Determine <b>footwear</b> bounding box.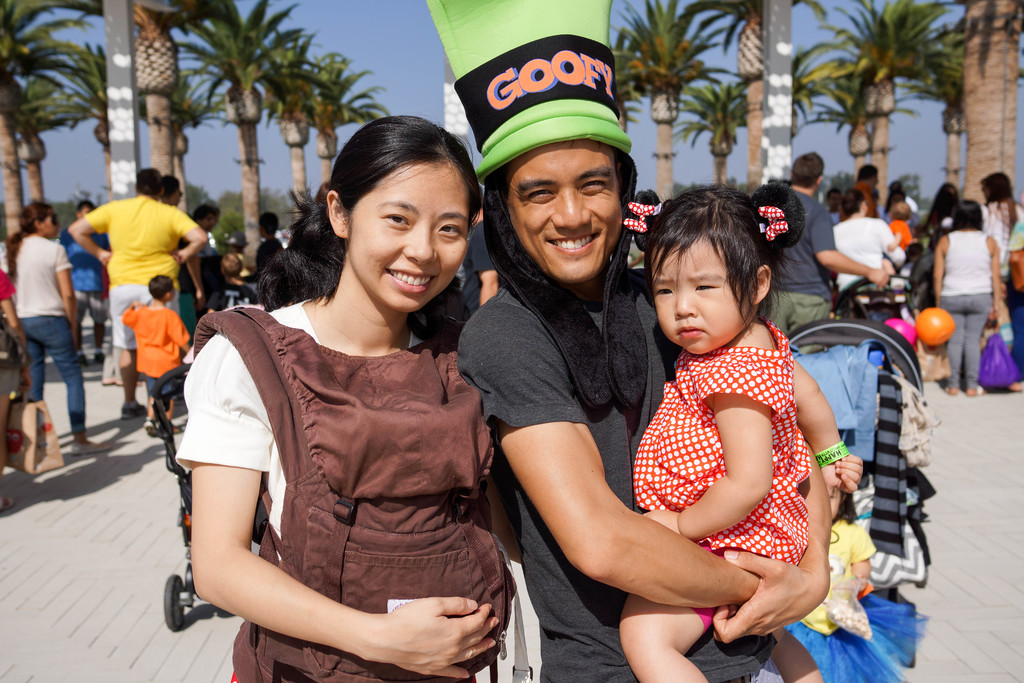
Determined: (998,378,1018,391).
